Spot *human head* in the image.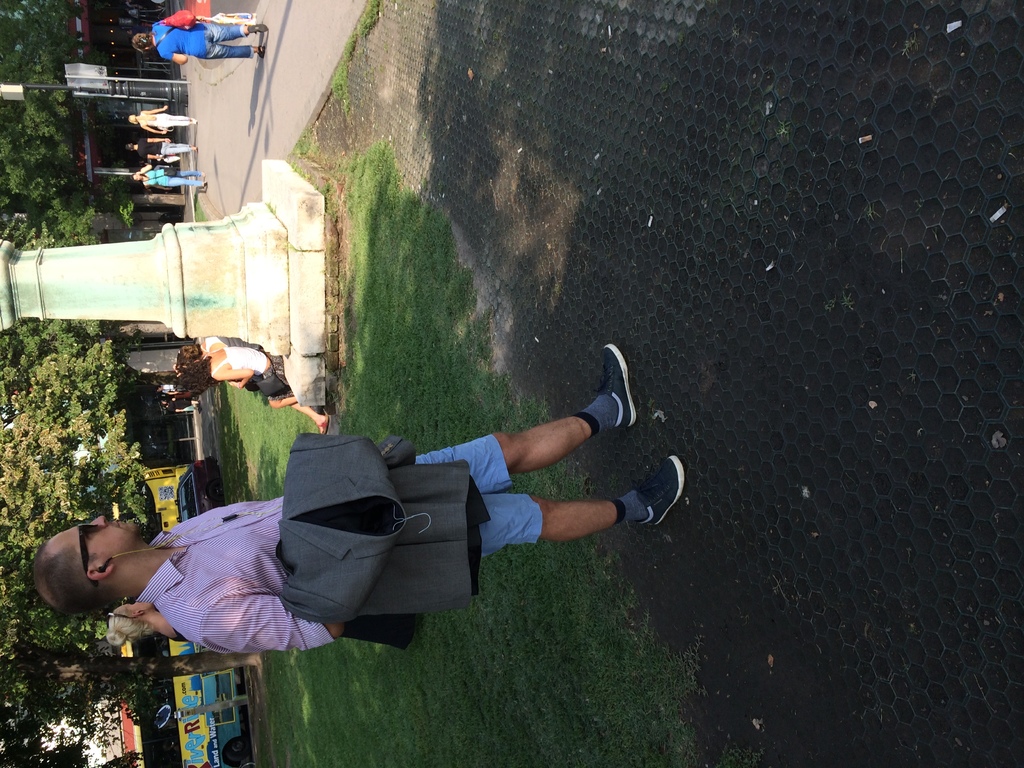
*human head* found at left=33, top=529, right=147, bottom=621.
